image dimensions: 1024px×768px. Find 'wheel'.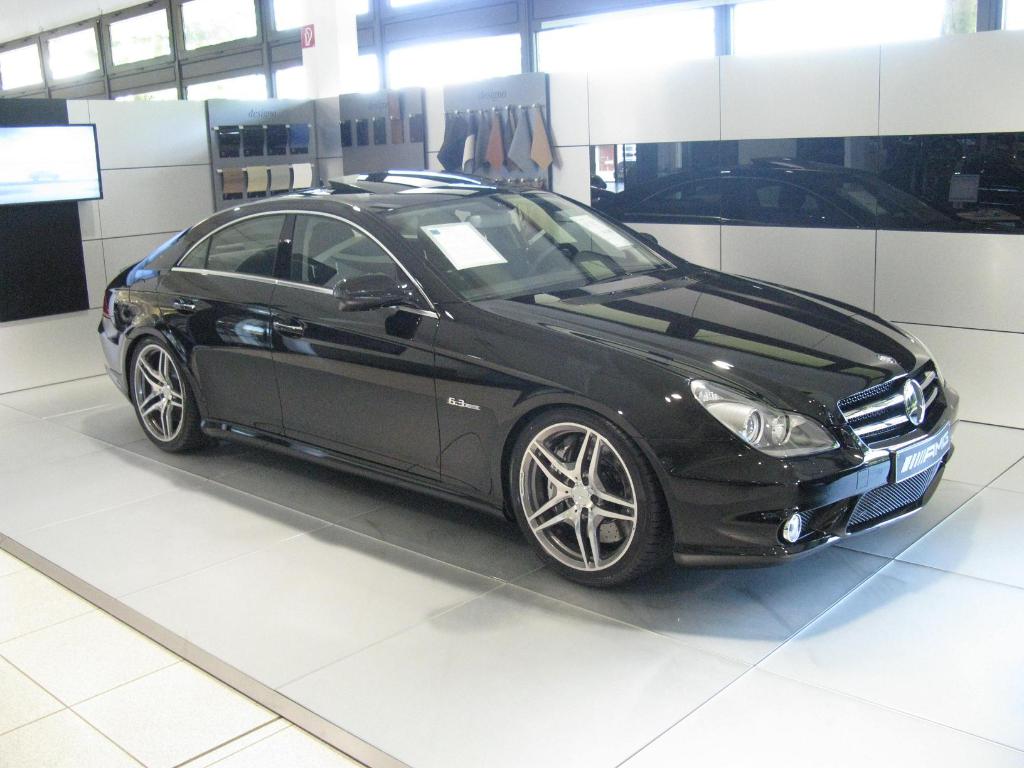
bbox(128, 336, 204, 458).
